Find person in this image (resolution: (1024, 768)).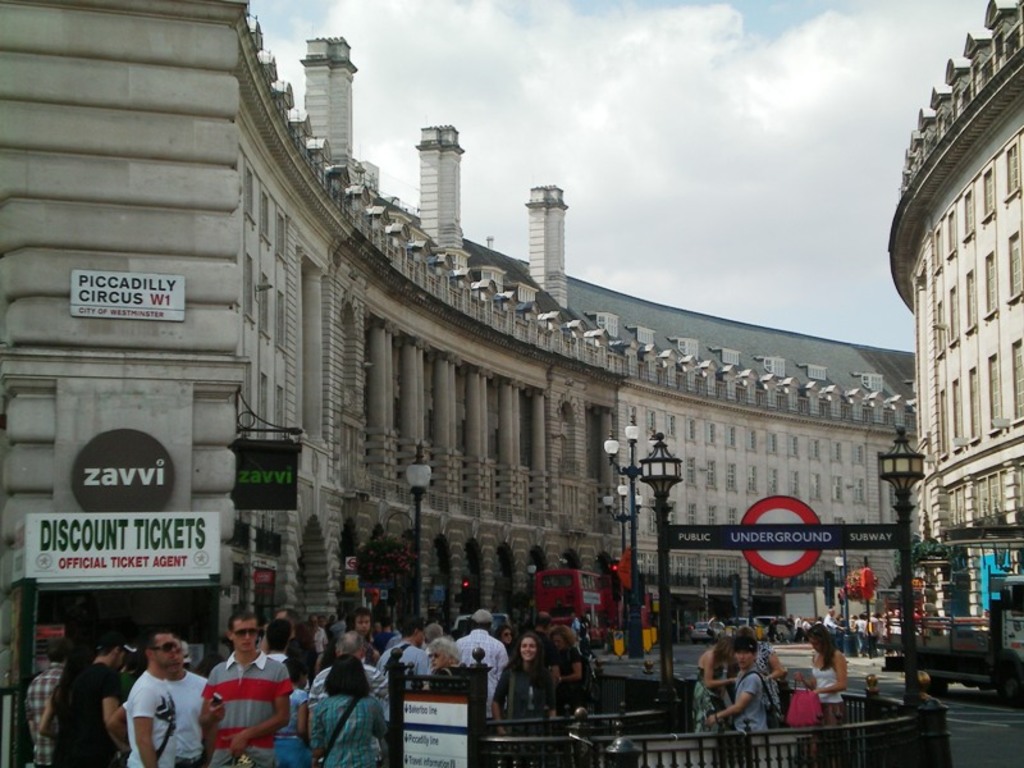
31 631 65 756.
